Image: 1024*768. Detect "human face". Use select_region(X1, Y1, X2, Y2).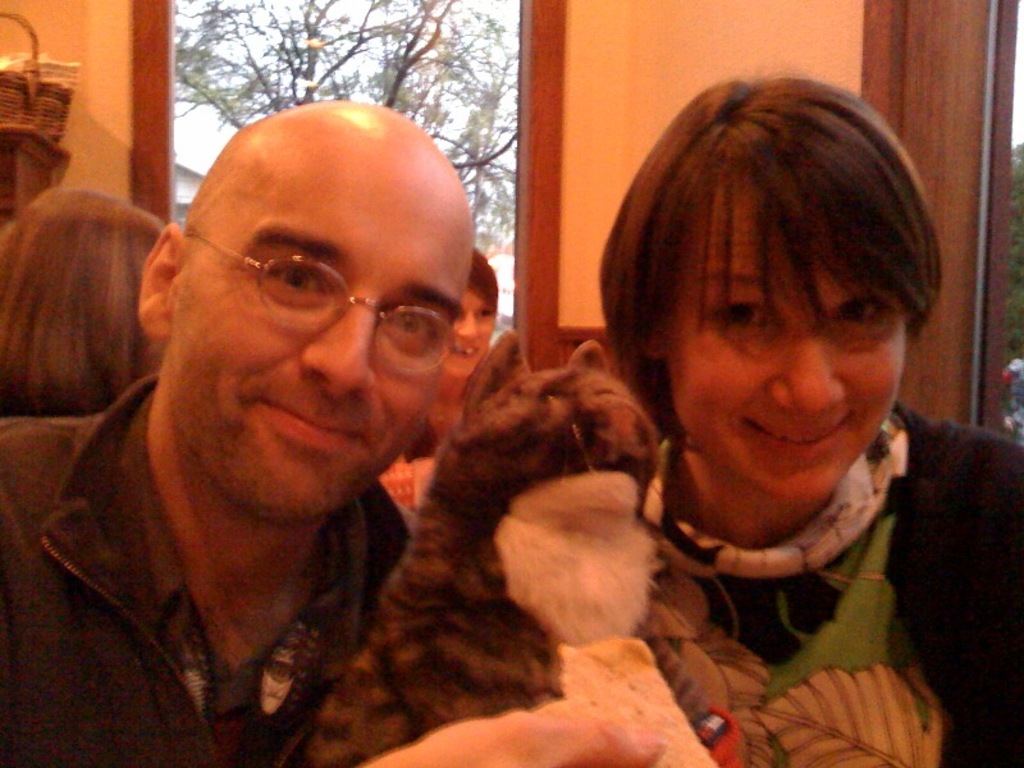
select_region(169, 159, 465, 520).
